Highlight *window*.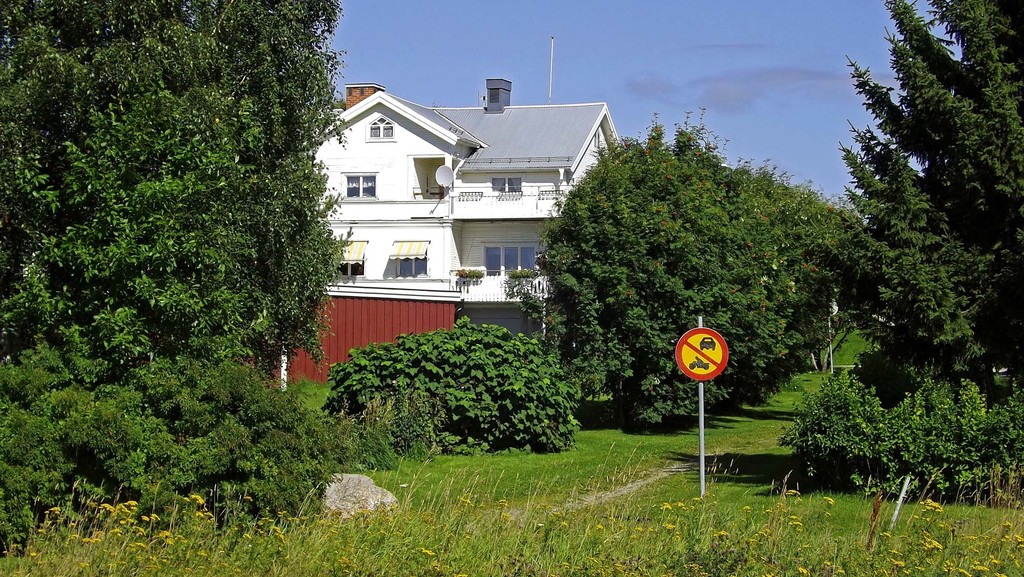
Highlighted region: select_region(346, 87, 352, 97).
